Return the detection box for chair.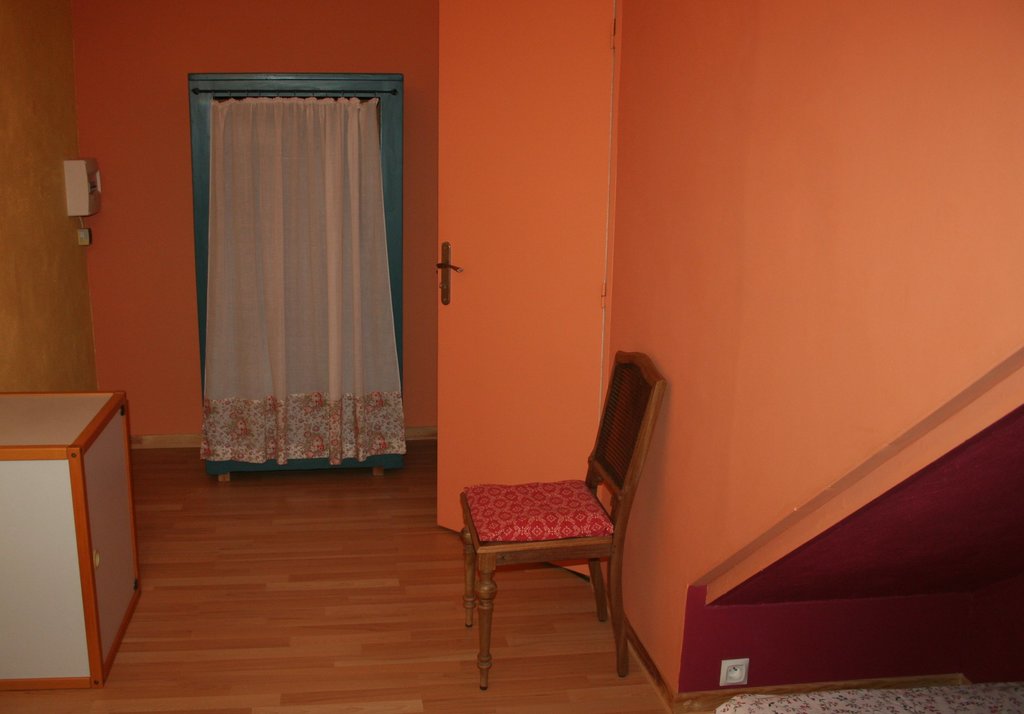
locate(448, 355, 680, 697).
